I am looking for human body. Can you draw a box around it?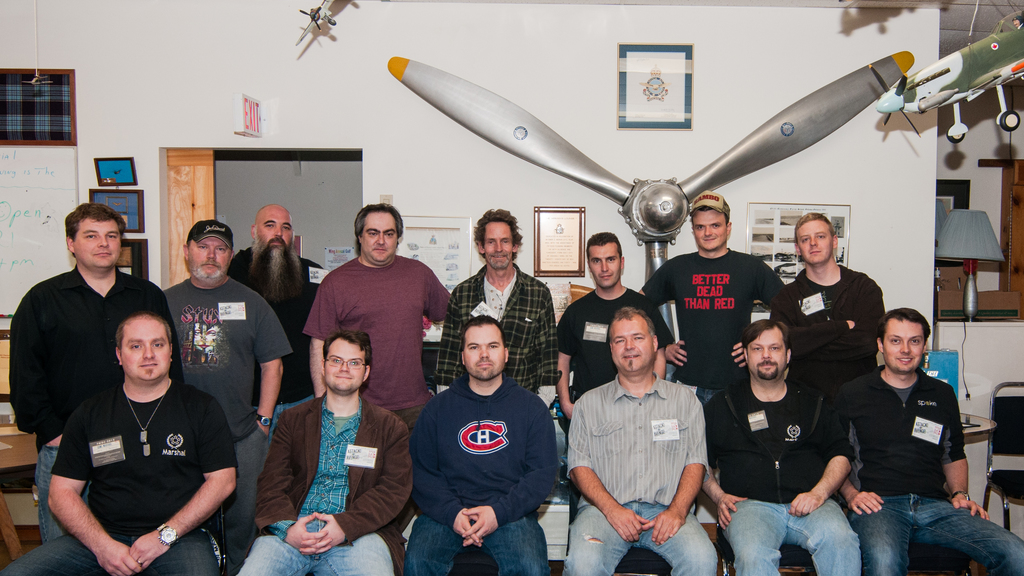
Sure, the bounding box is {"x1": 230, "y1": 238, "x2": 332, "y2": 397}.
